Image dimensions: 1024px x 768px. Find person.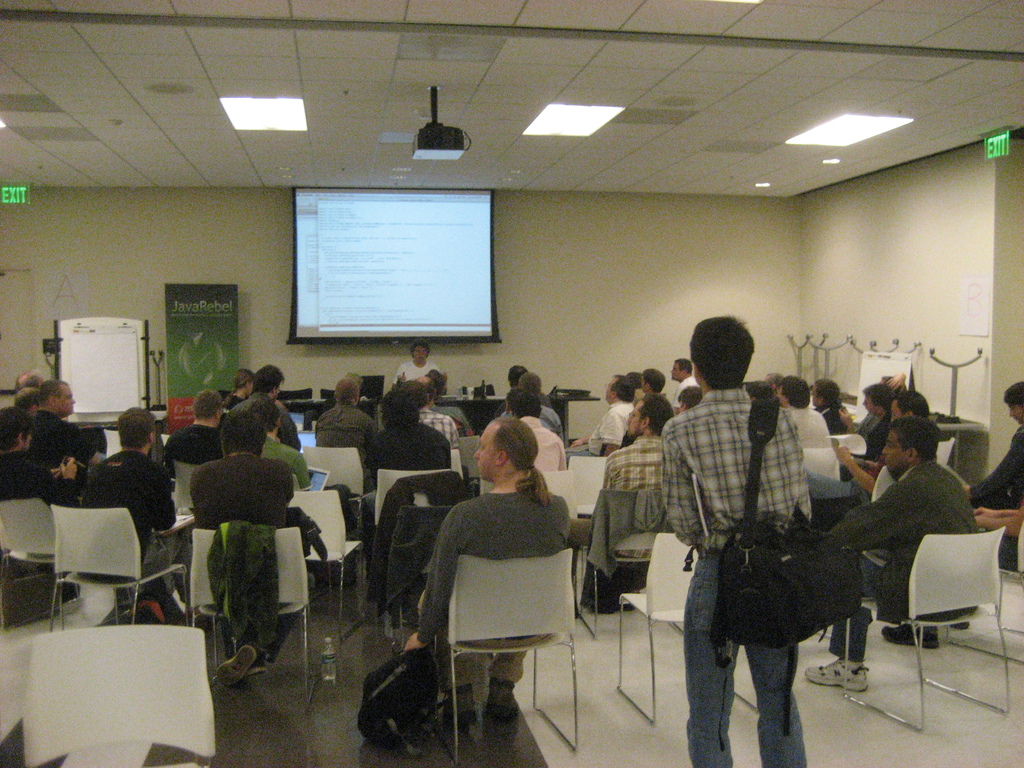
x1=979, y1=383, x2=1023, y2=559.
